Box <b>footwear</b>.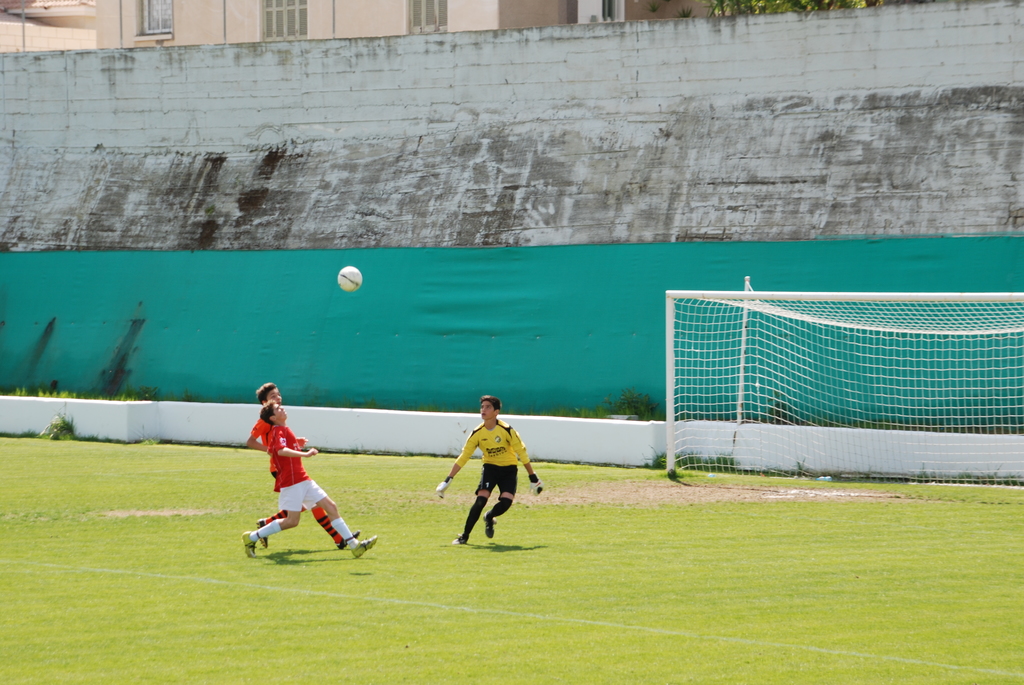
left=257, top=517, right=266, bottom=549.
